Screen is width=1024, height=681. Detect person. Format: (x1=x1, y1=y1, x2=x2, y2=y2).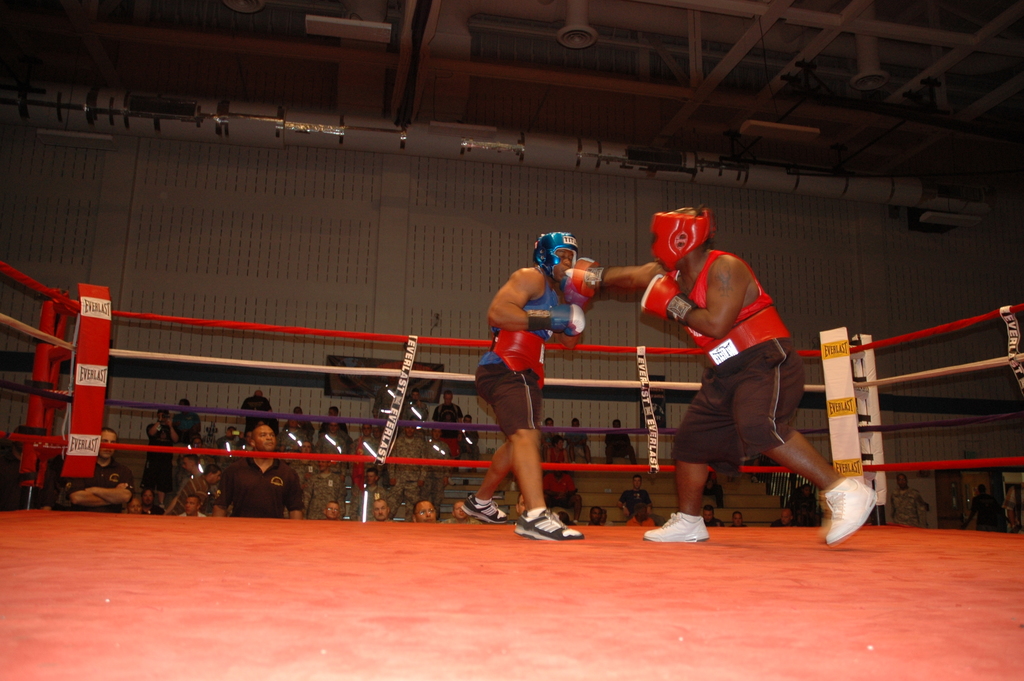
(x1=317, y1=419, x2=346, y2=474).
